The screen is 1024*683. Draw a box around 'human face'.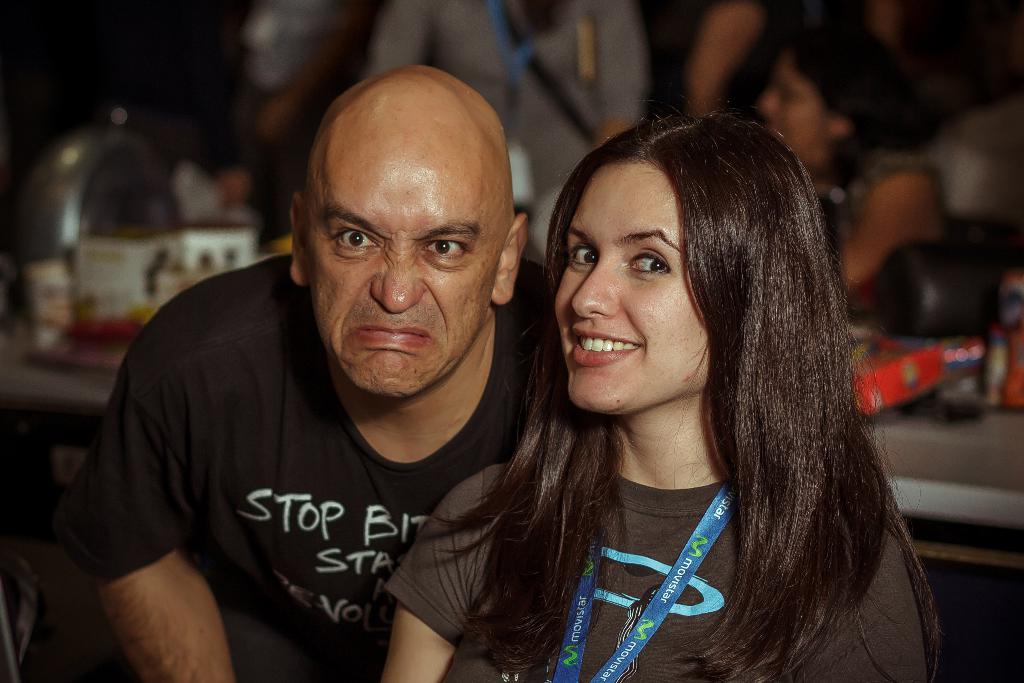
(555,157,706,411).
